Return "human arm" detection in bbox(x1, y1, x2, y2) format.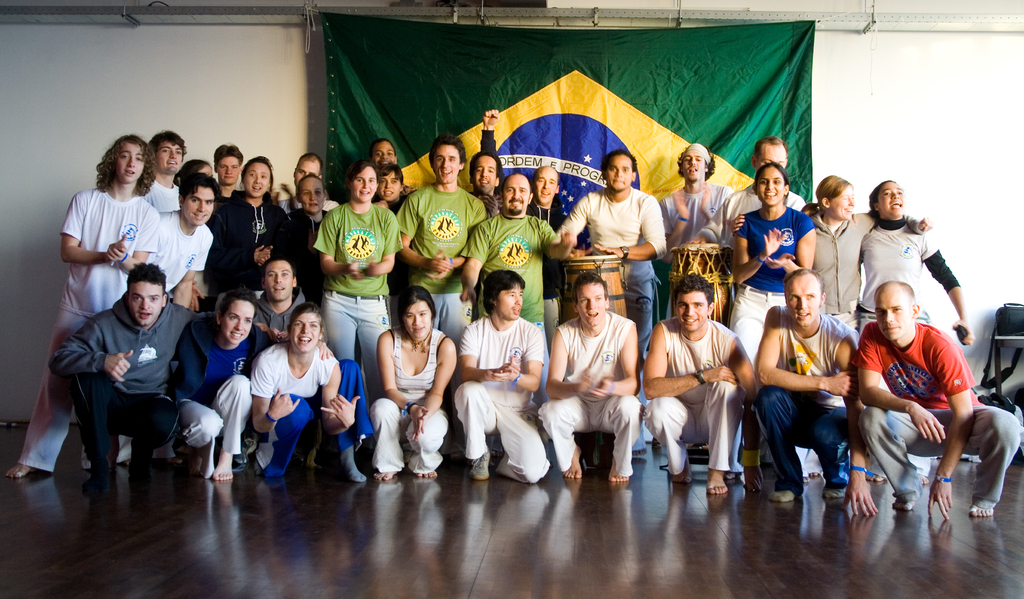
bbox(556, 193, 601, 236).
